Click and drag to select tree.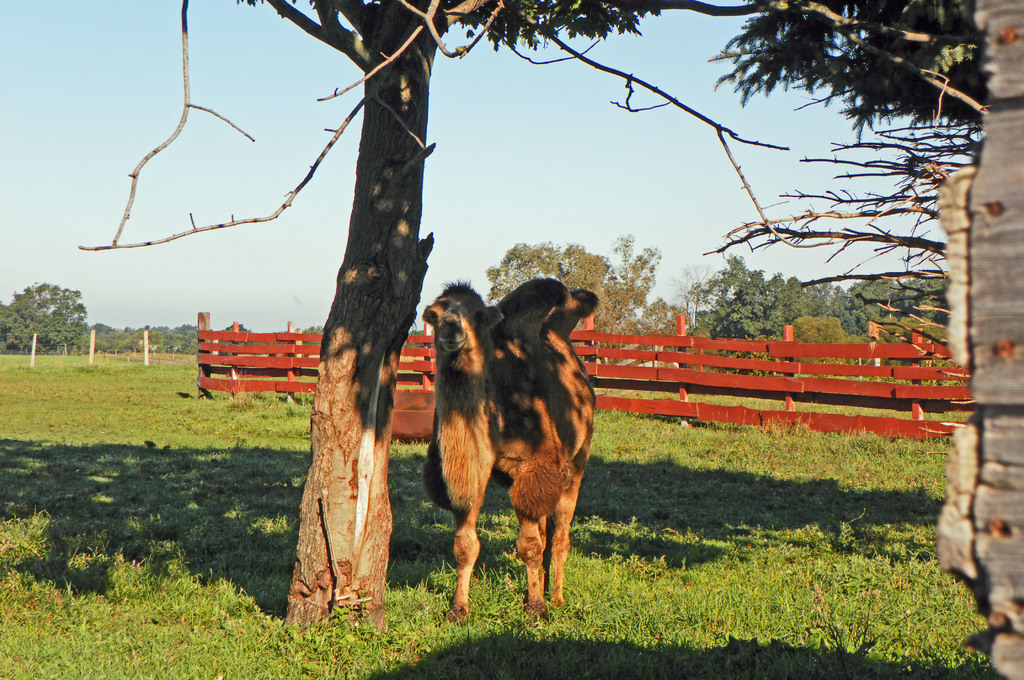
Selection: <bbox>485, 224, 698, 372</bbox>.
